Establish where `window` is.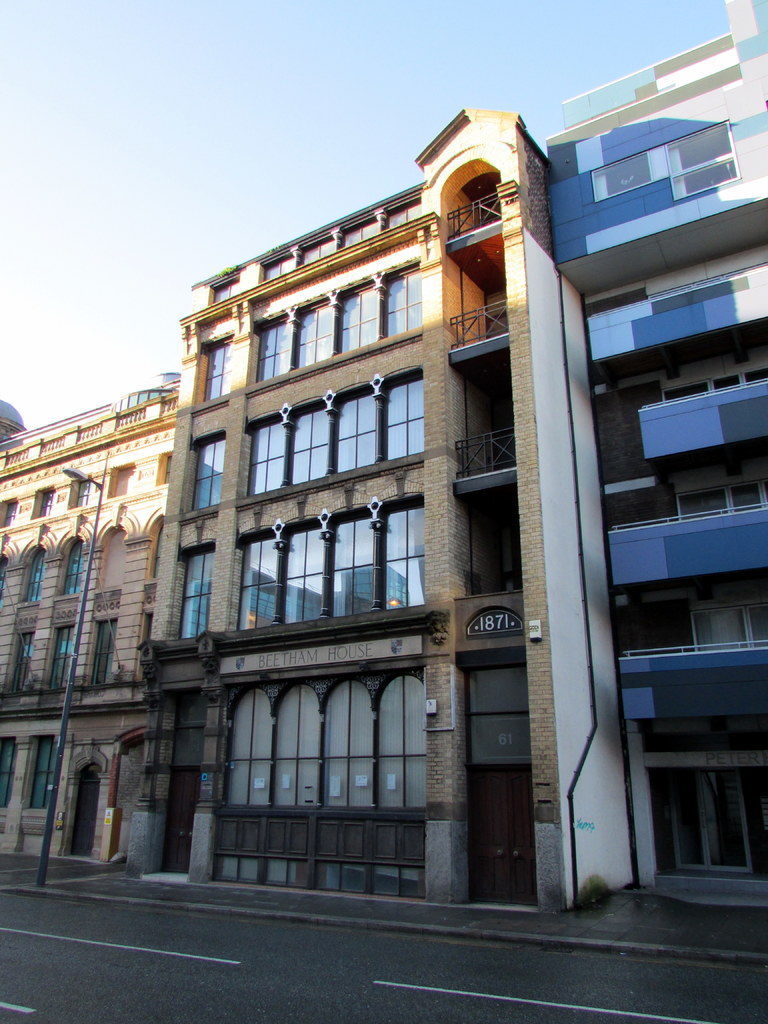
Established at Rect(193, 429, 222, 511).
